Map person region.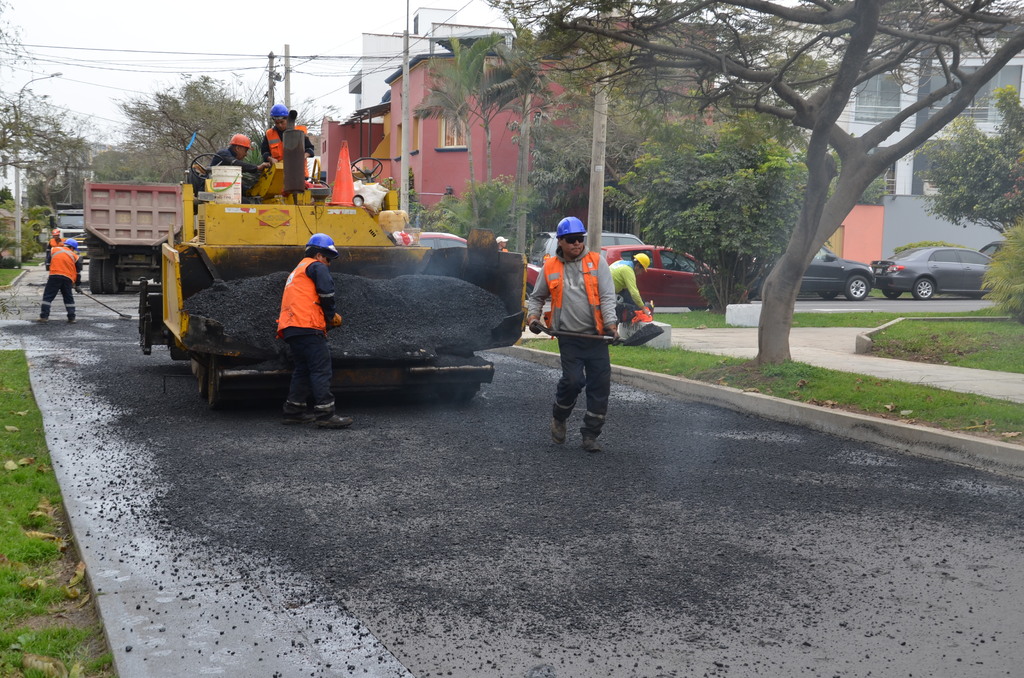
Mapped to x1=525, y1=213, x2=625, y2=446.
